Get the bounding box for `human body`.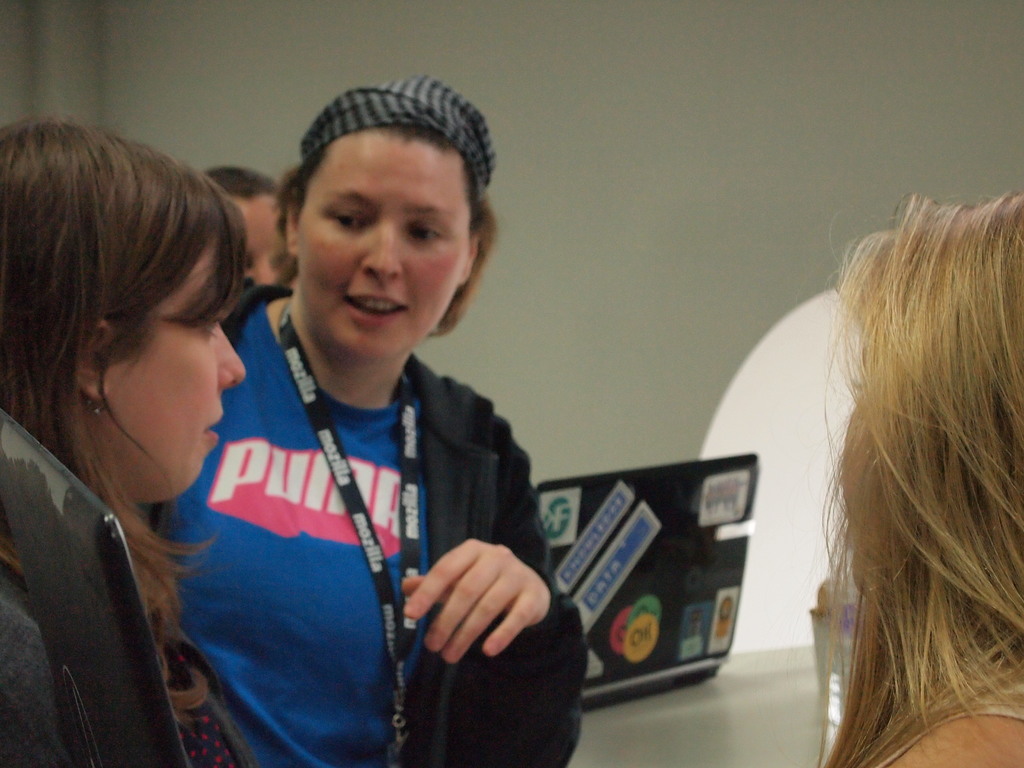
box(0, 415, 248, 767).
